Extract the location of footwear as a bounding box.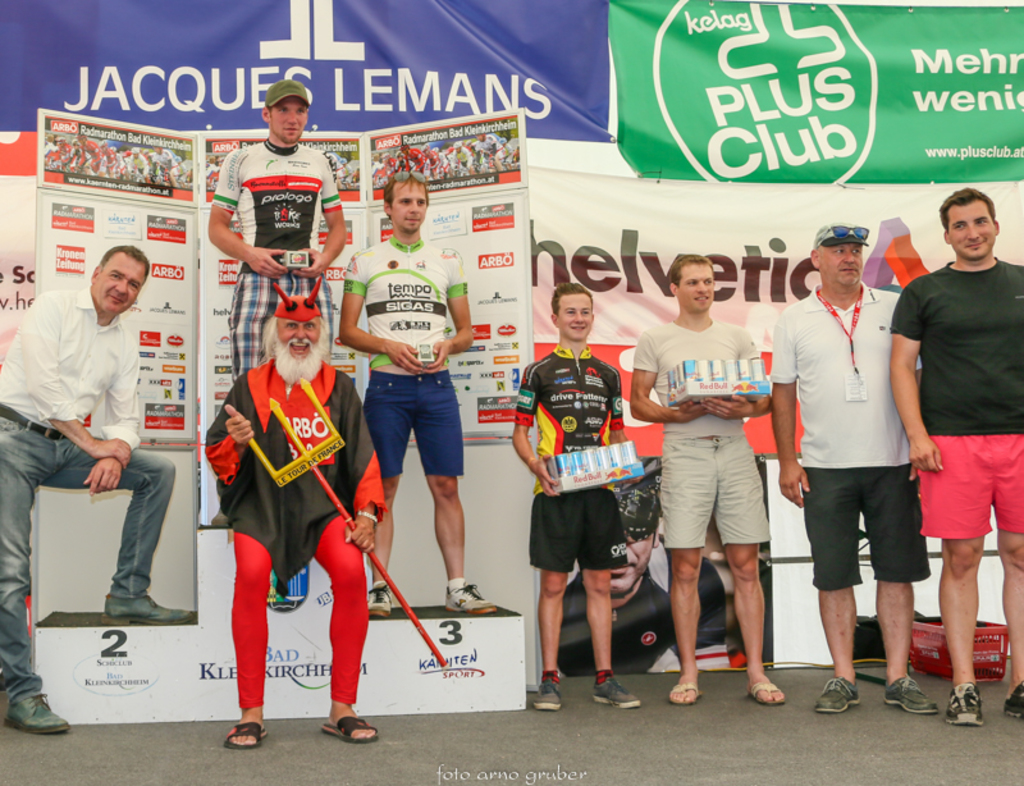
<region>813, 676, 859, 712</region>.
